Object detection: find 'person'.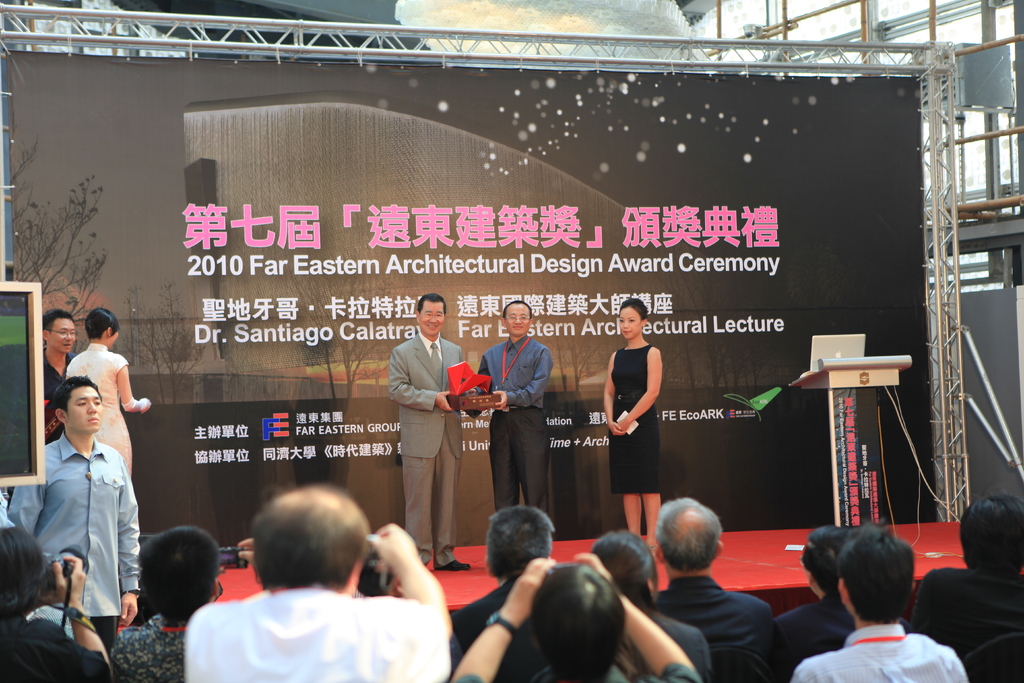
{"left": 914, "top": 485, "right": 1023, "bottom": 682}.
